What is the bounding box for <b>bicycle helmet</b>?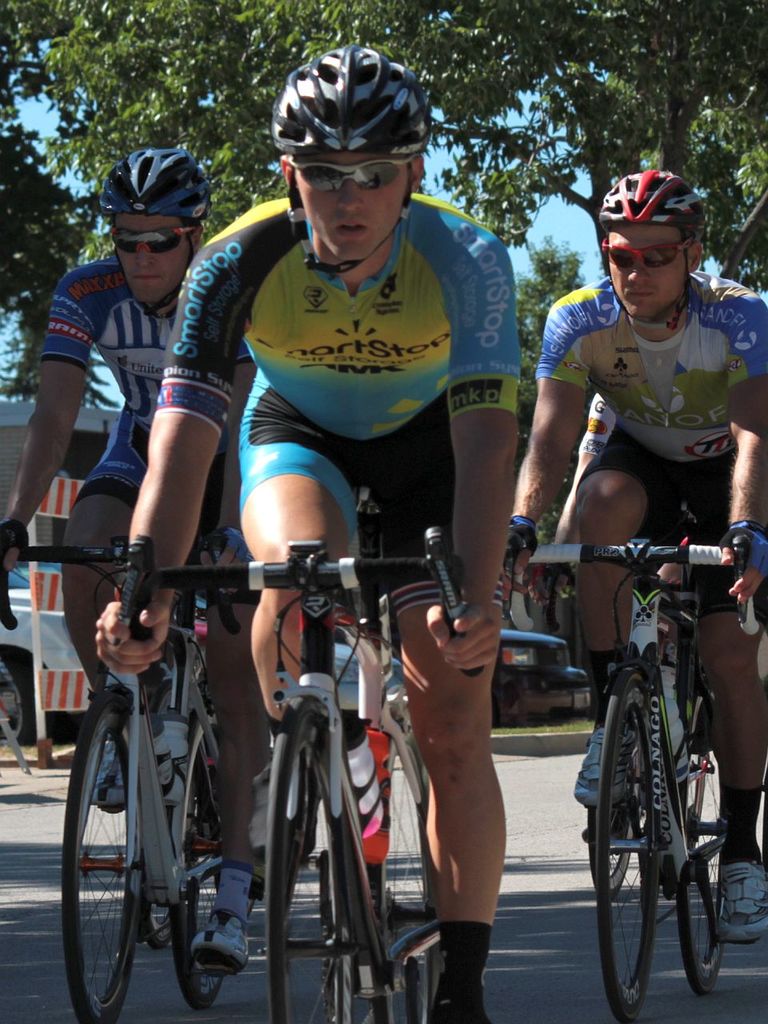
98, 148, 200, 218.
